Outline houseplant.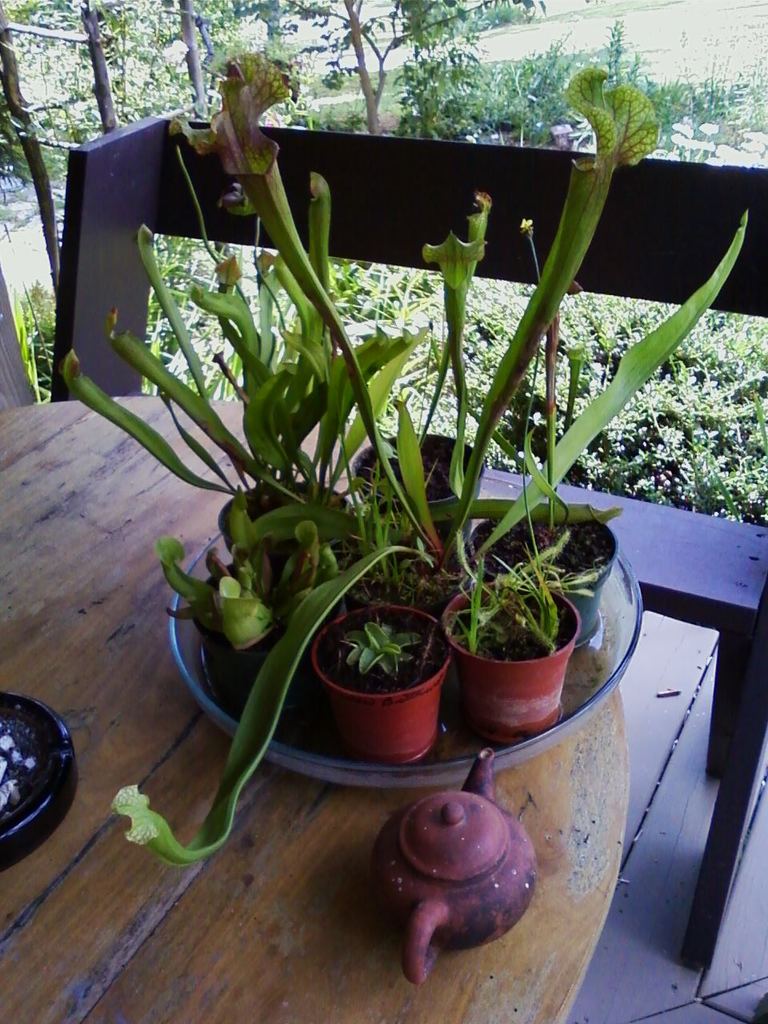
Outline: left=44, top=62, right=767, bottom=861.
